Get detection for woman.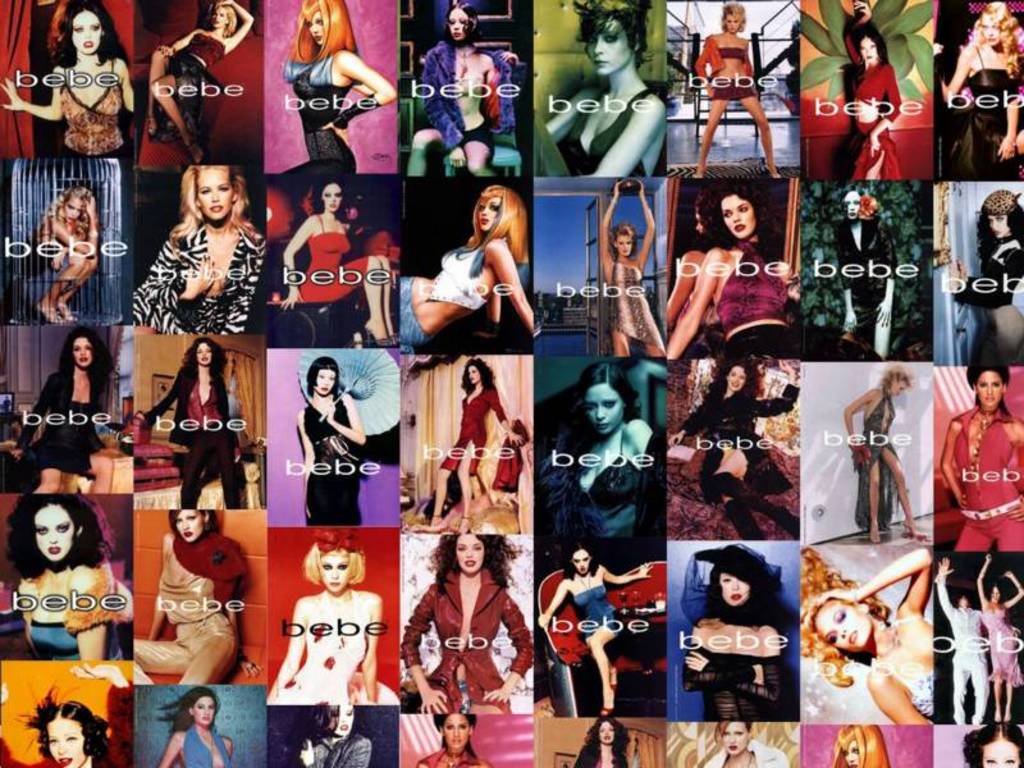
Detection: left=575, top=721, right=645, bottom=767.
